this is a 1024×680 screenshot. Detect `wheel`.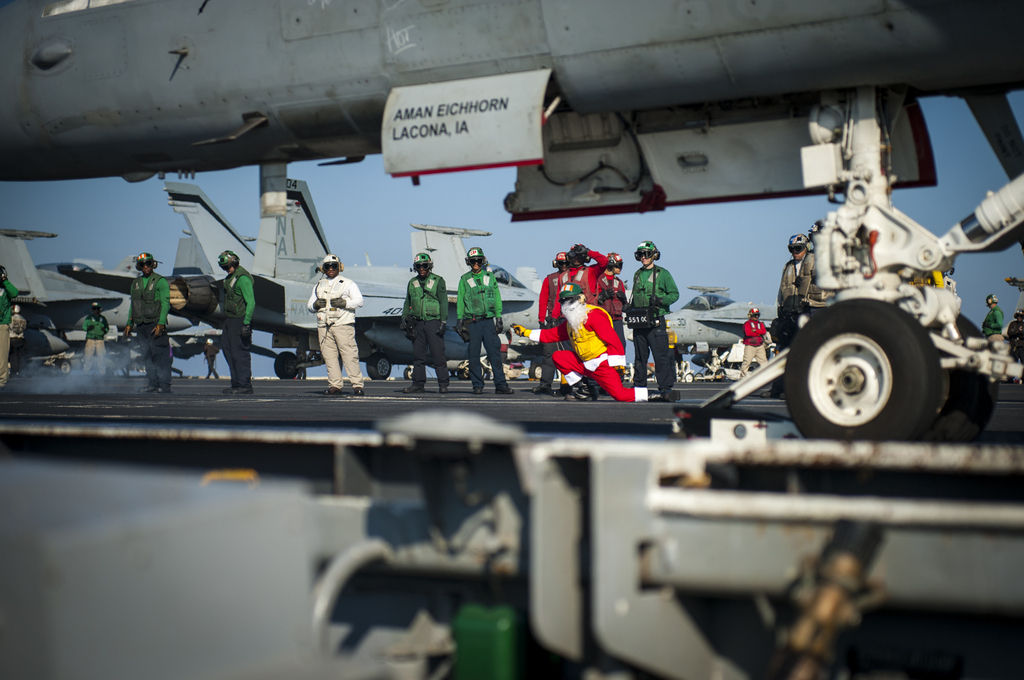
(left=403, top=364, right=413, bottom=381).
